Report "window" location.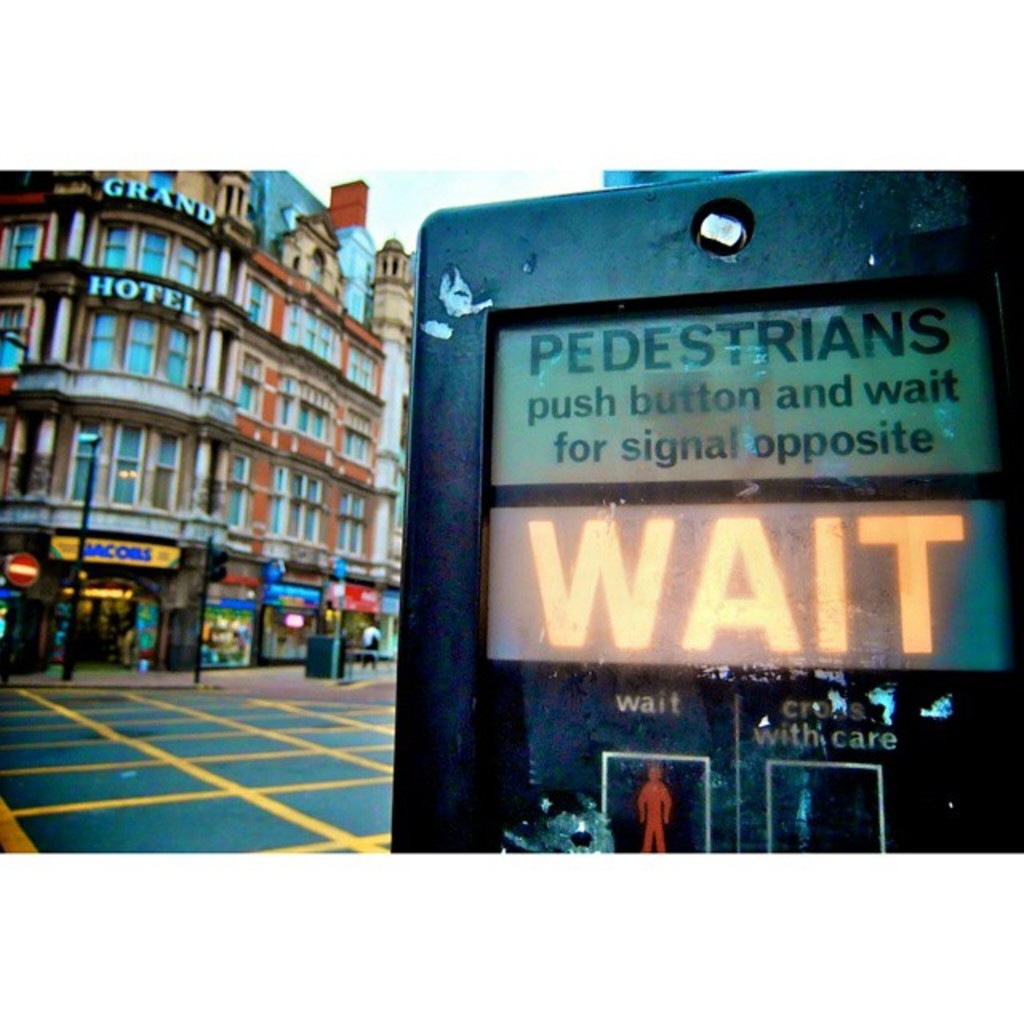
Report: 344:344:378:394.
